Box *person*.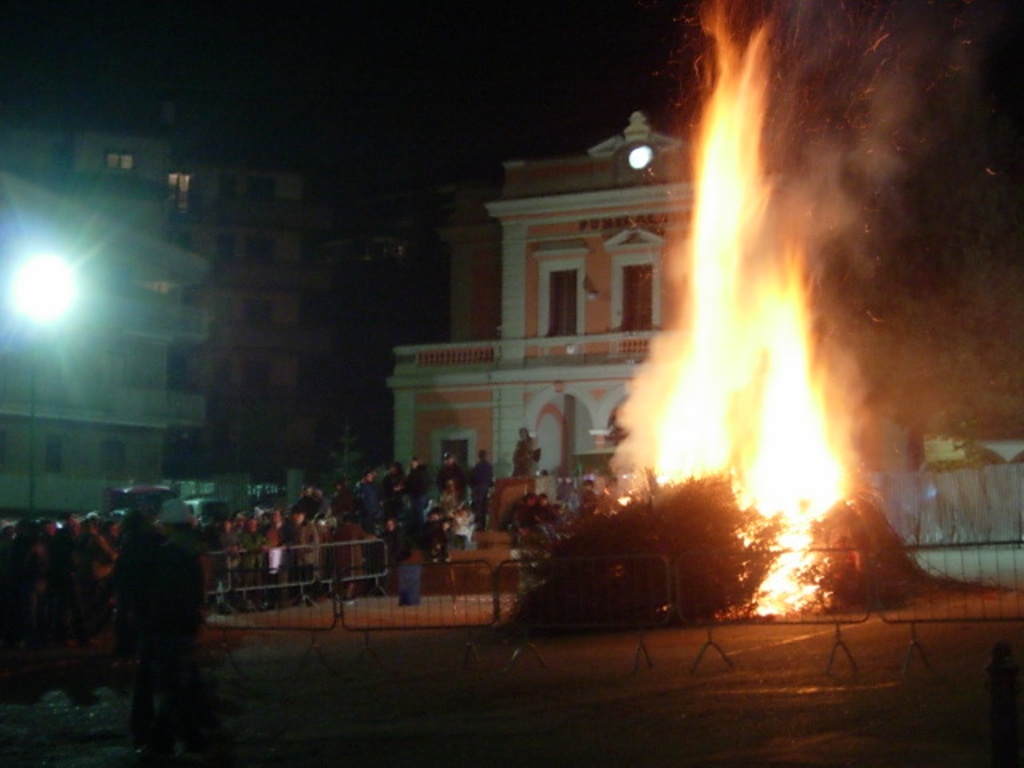
466/445/504/530.
